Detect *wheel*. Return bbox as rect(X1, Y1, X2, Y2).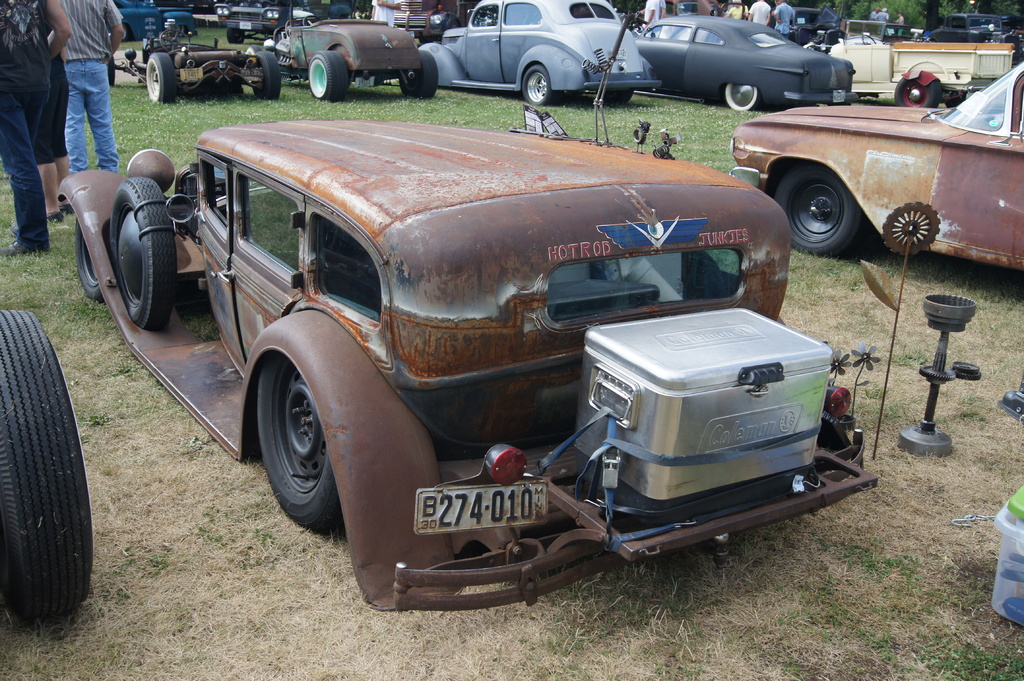
rect(253, 346, 340, 543).
